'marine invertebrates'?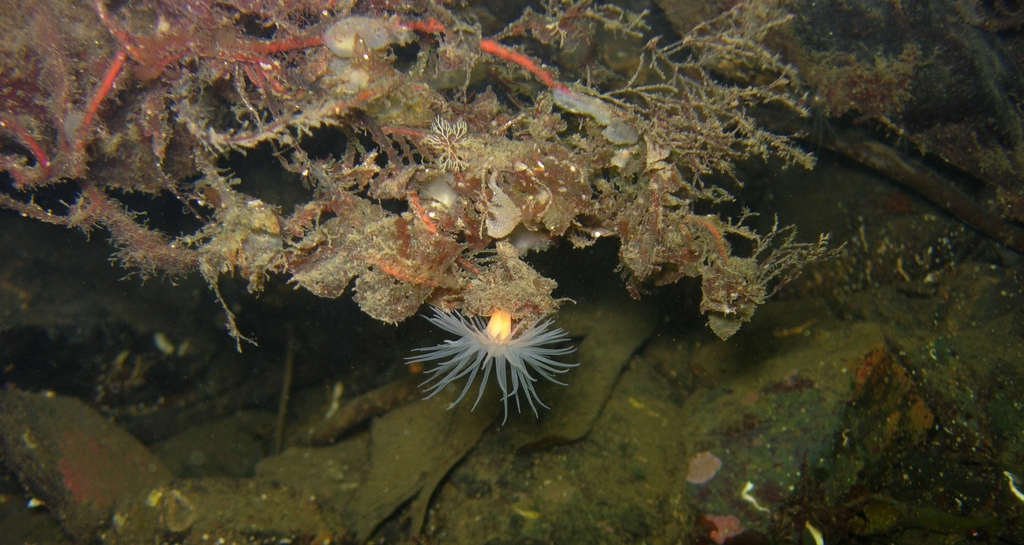
box(257, 0, 616, 332)
